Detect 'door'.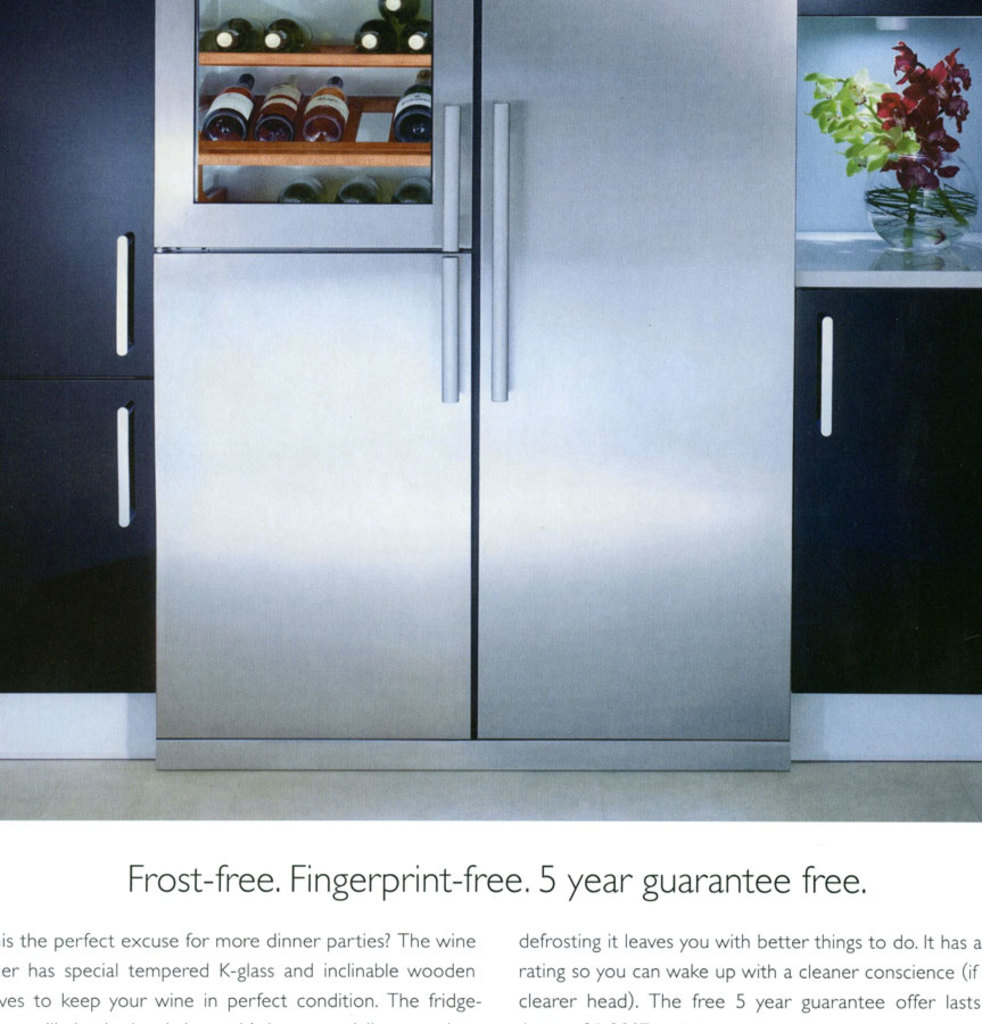
Detected at bbox=(115, 0, 746, 749).
